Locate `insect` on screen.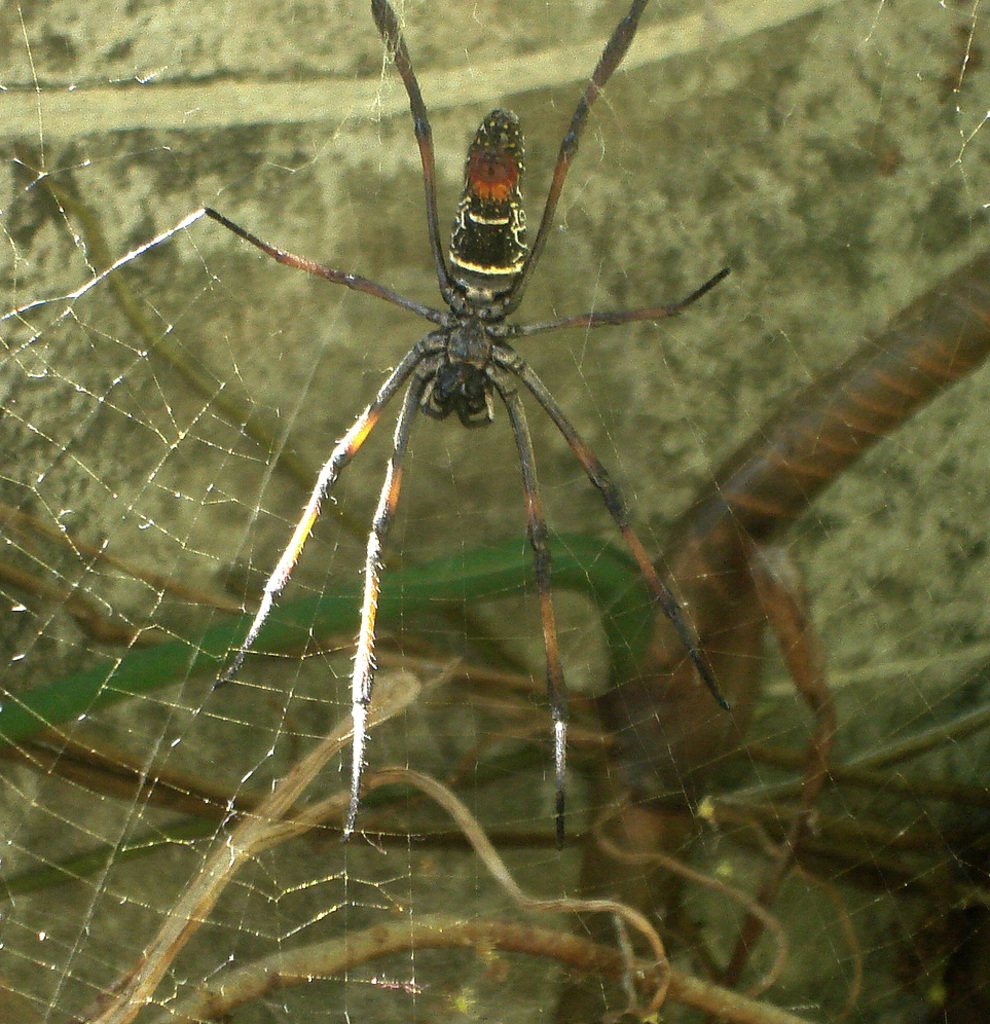
On screen at crop(74, 0, 732, 840).
